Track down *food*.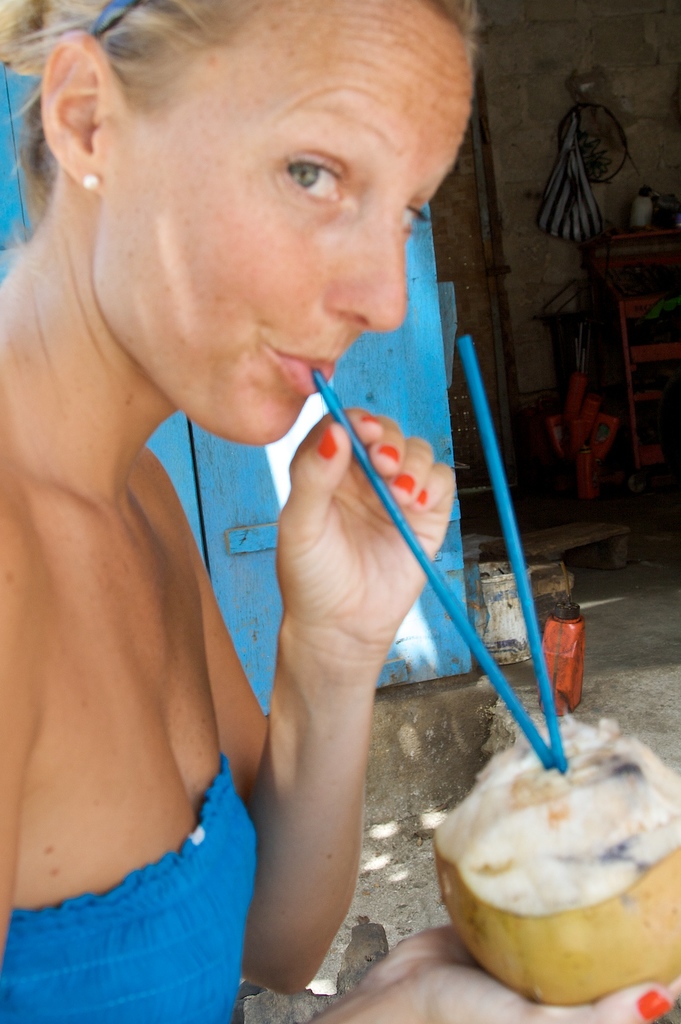
Tracked to <box>446,742,678,975</box>.
